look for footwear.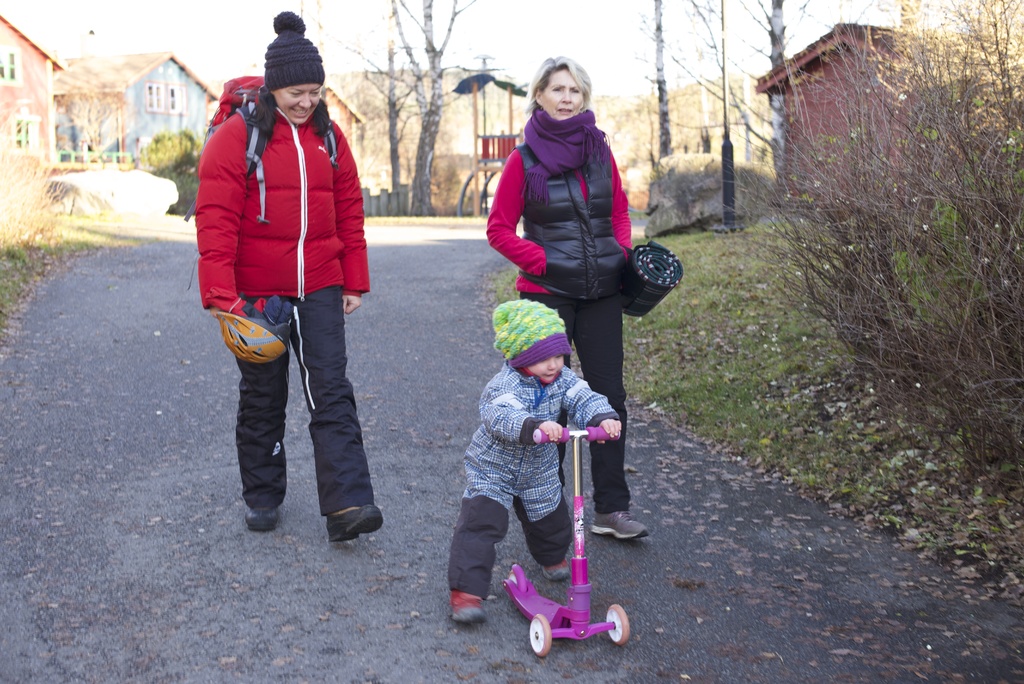
Found: [538, 554, 572, 582].
